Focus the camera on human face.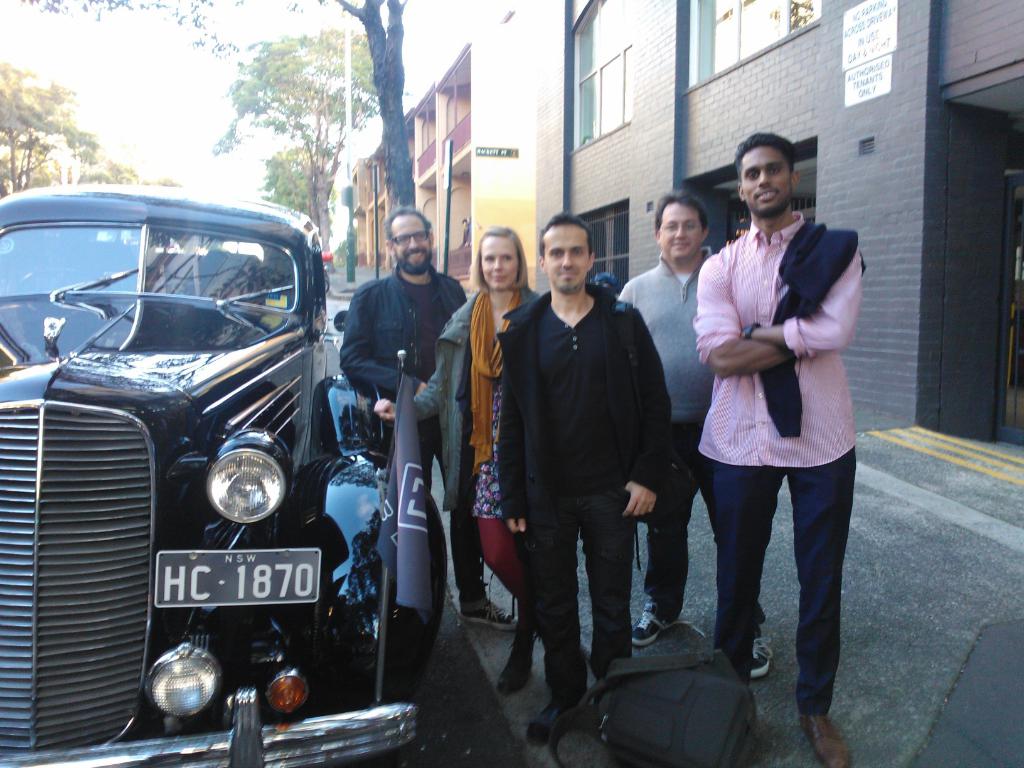
Focus region: bbox=(397, 216, 436, 271).
